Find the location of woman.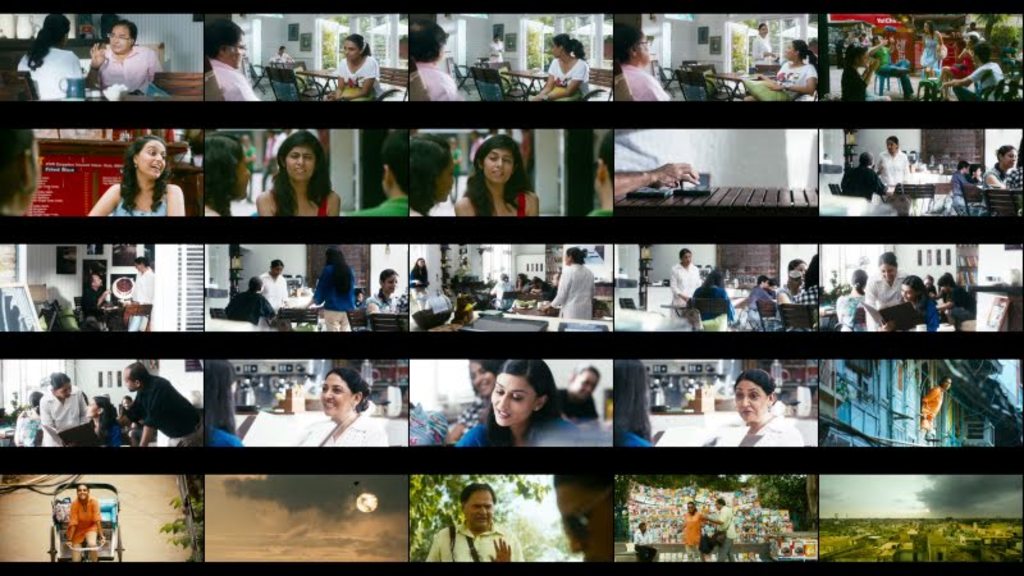
Location: (892,278,941,330).
